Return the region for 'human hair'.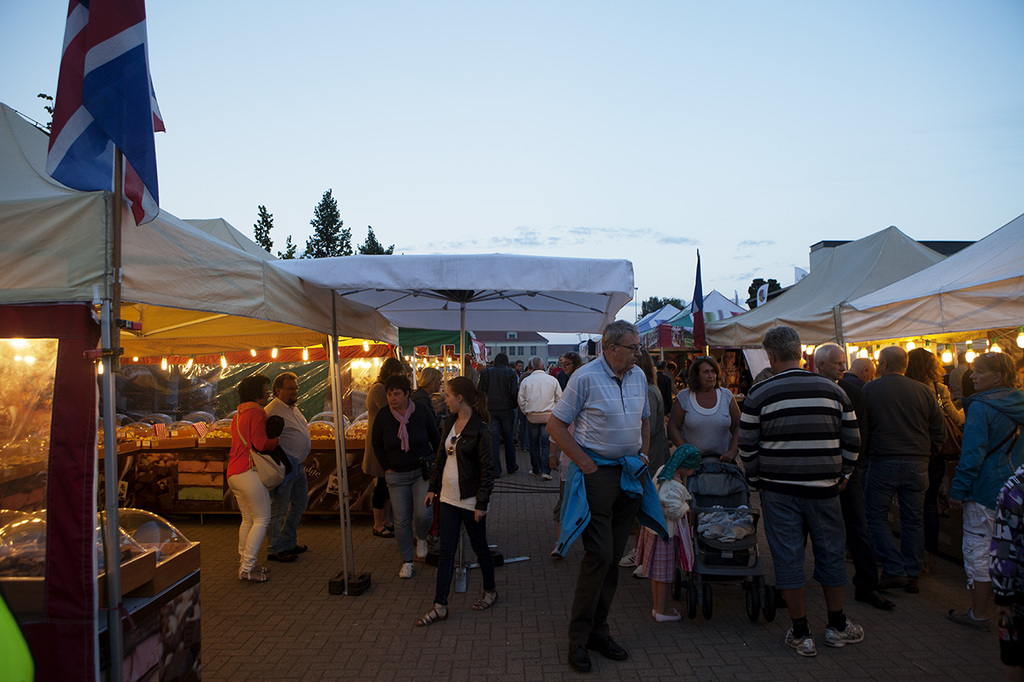
locate(816, 346, 837, 369).
